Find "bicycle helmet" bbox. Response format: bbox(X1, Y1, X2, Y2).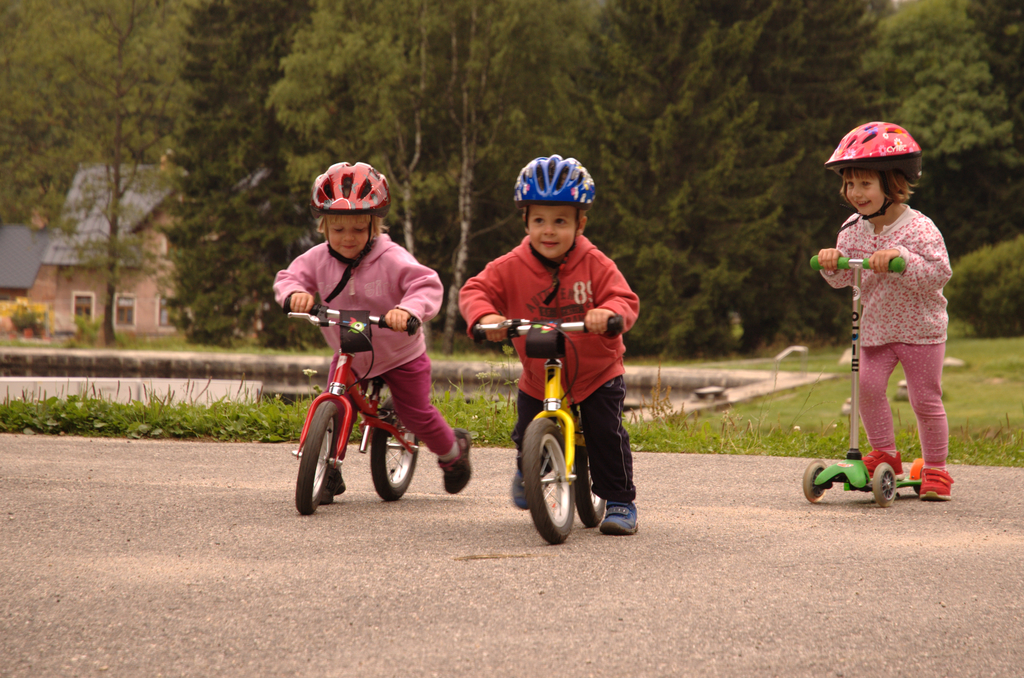
bbox(830, 124, 922, 185).
